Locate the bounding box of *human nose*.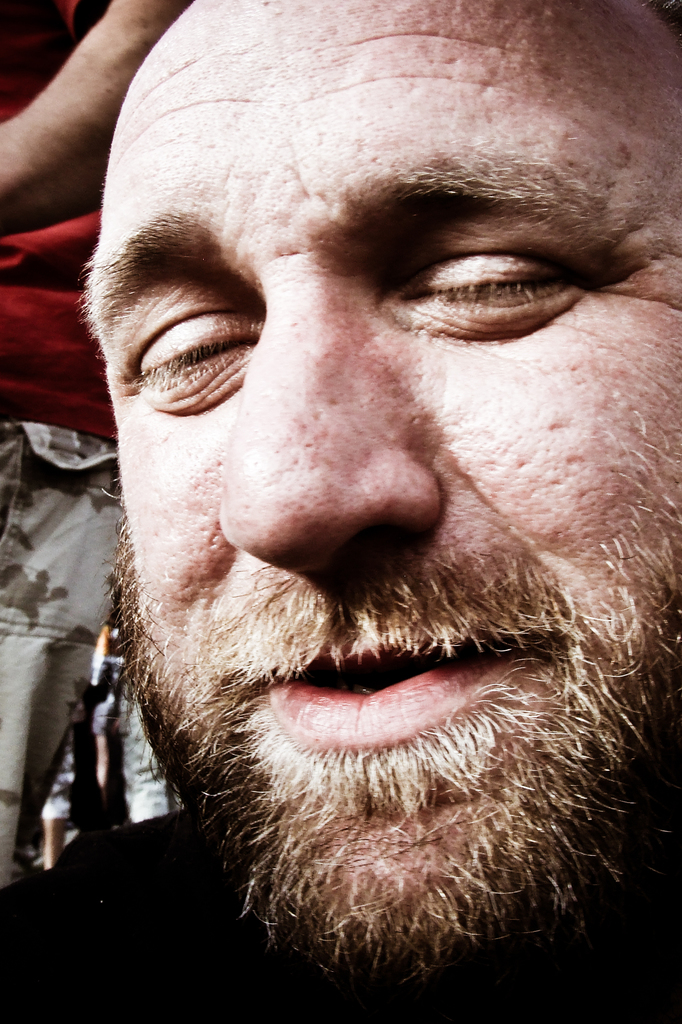
Bounding box: {"left": 218, "top": 241, "right": 440, "bottom": 580}.
